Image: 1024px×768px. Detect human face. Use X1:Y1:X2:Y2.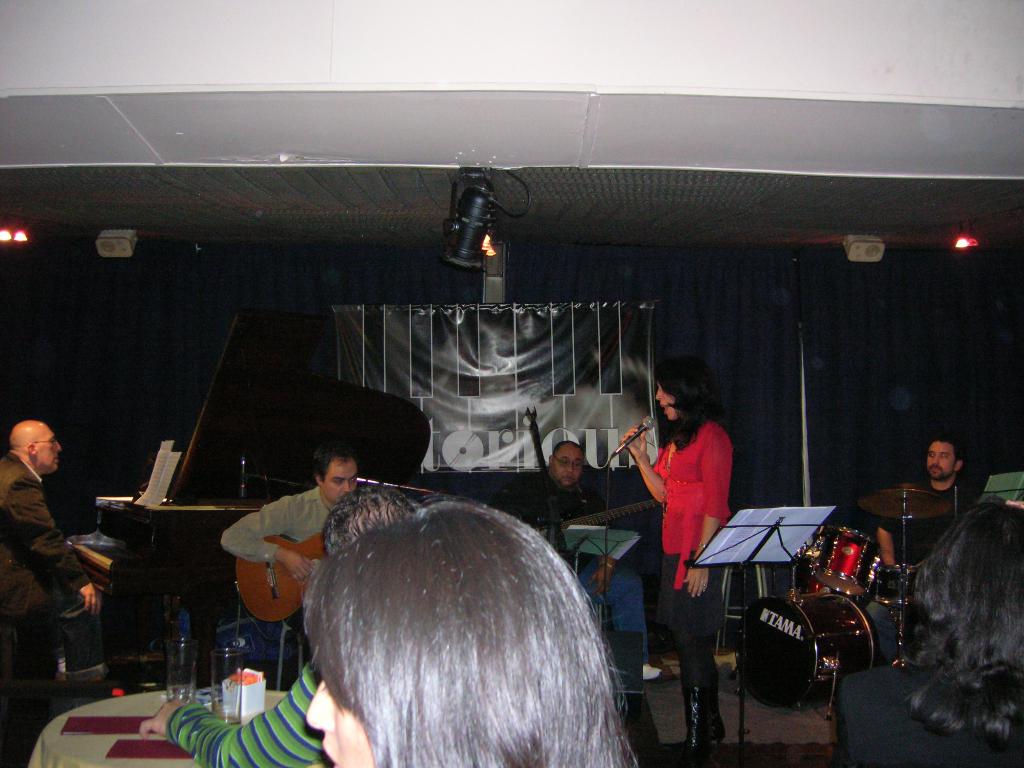
550:444:583:488.
